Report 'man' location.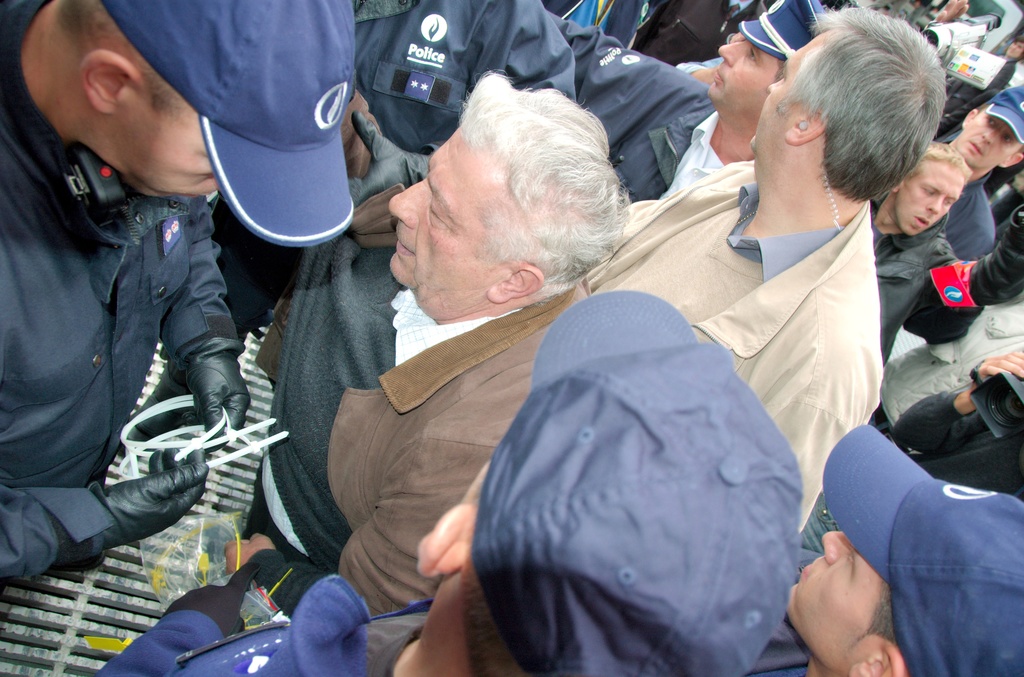
Report: x1=223 y1=68 x2=632 y2=617.
